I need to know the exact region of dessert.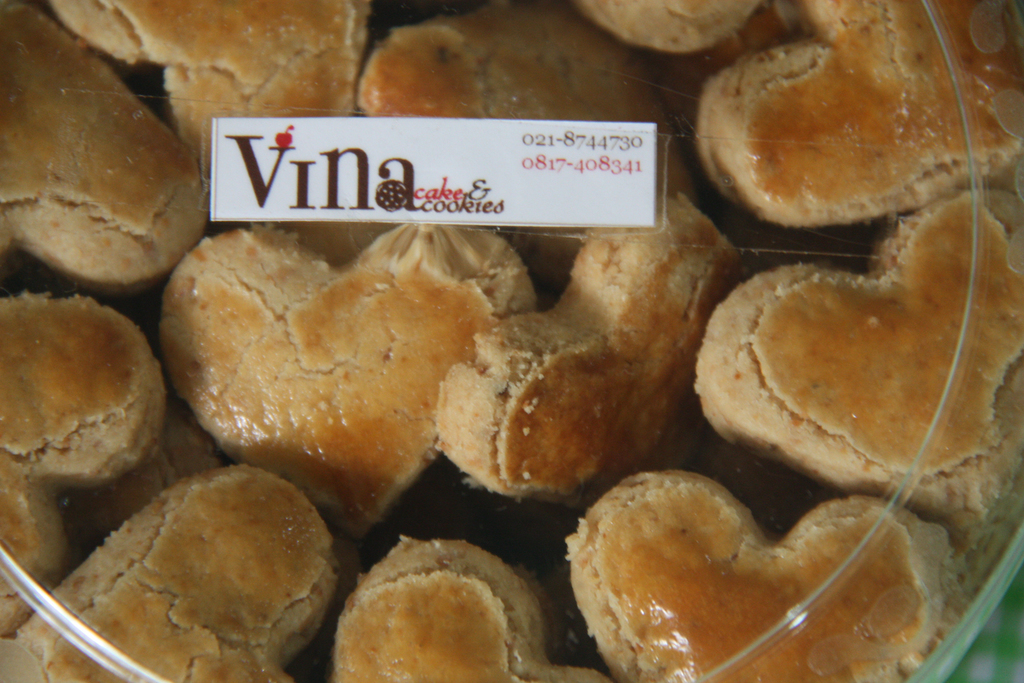
Region: (442,197,726,487).
